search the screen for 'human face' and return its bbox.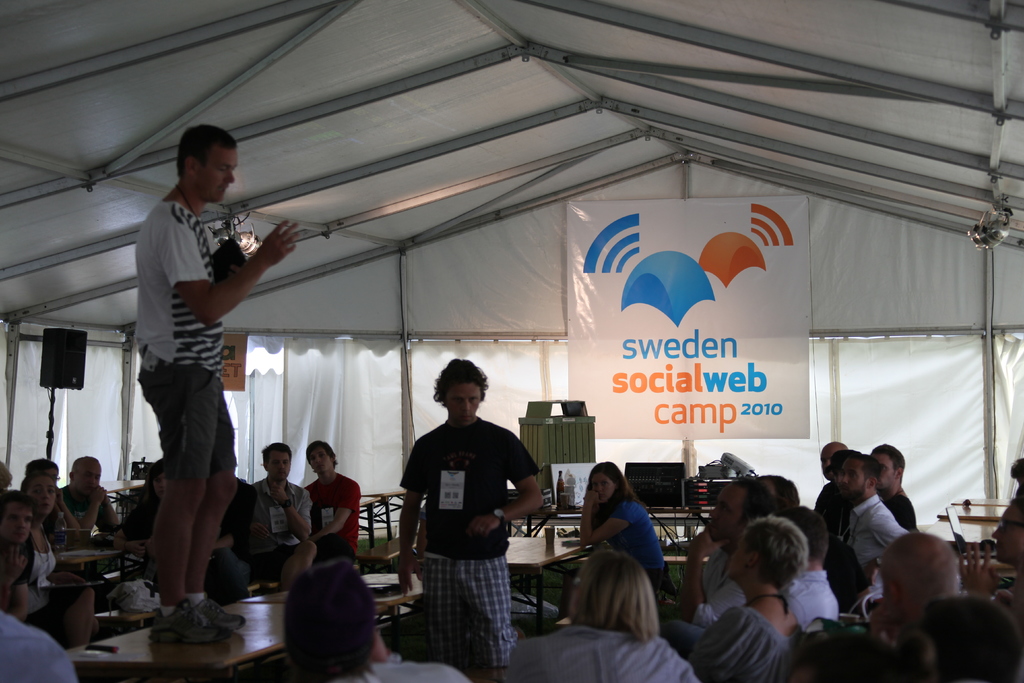
Found: crop(266, 449, 298, 479).
